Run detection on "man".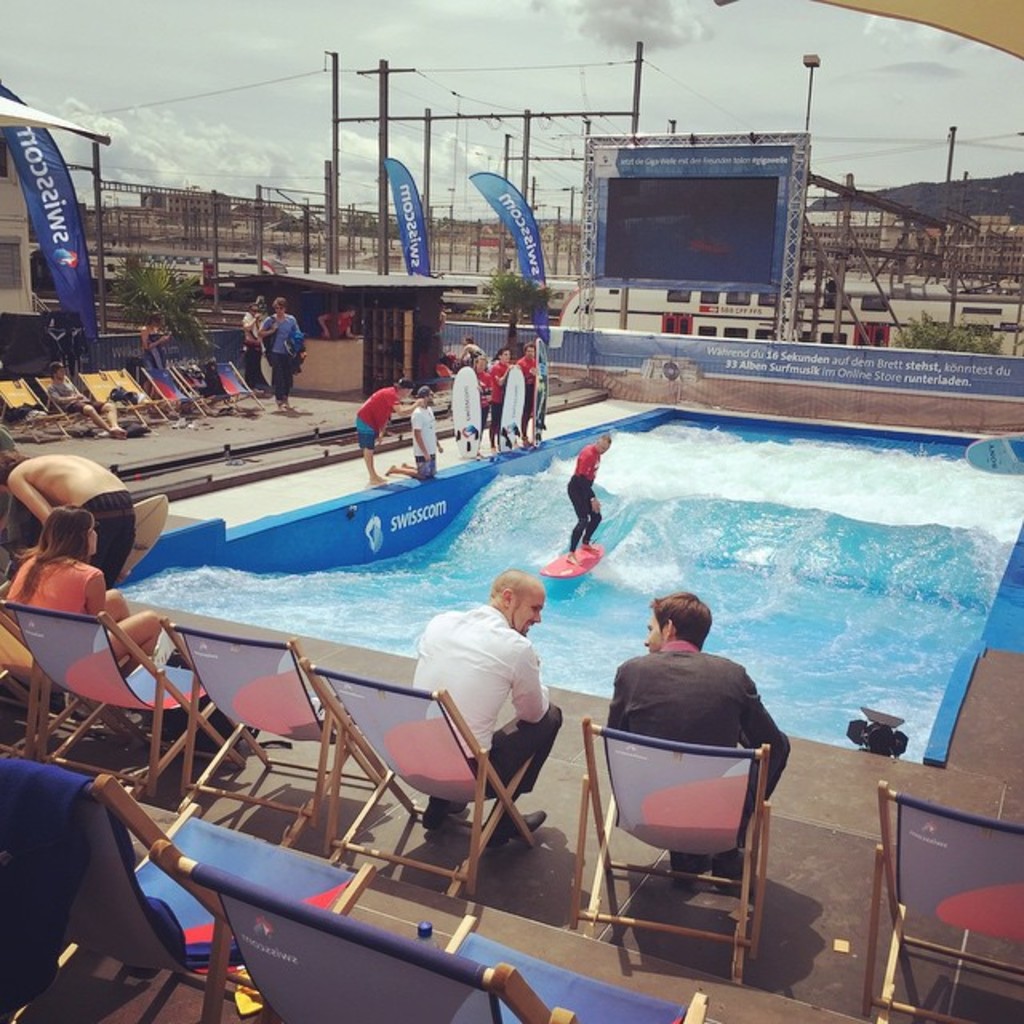
Result: l=563, t=430, r=610, b=566.
